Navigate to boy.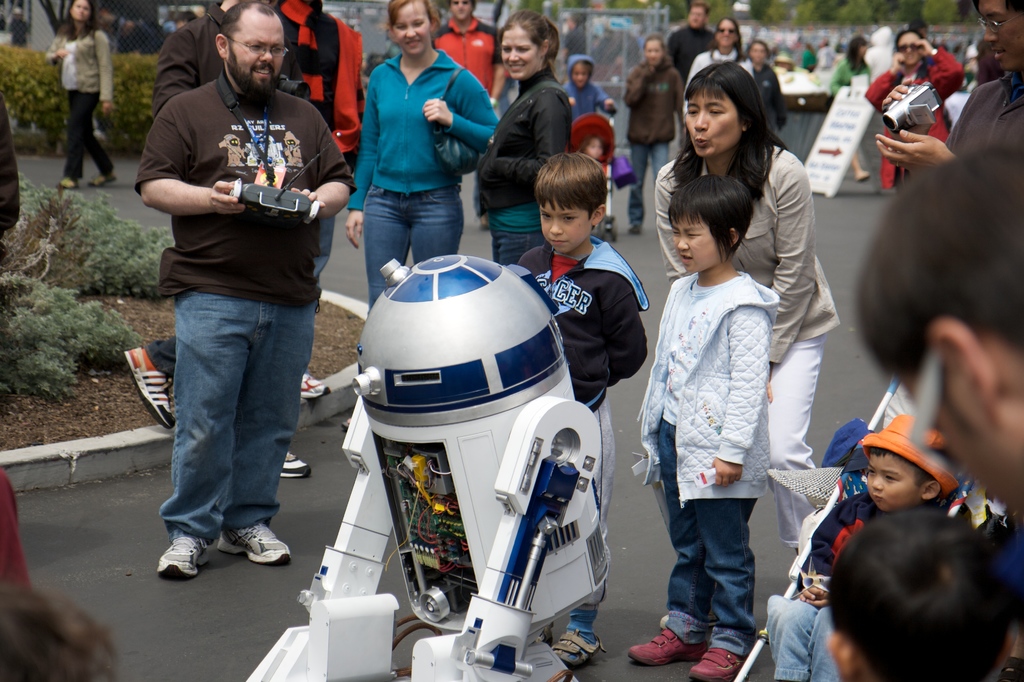
Navigation target: bbox(519, 156, 650, 667).
